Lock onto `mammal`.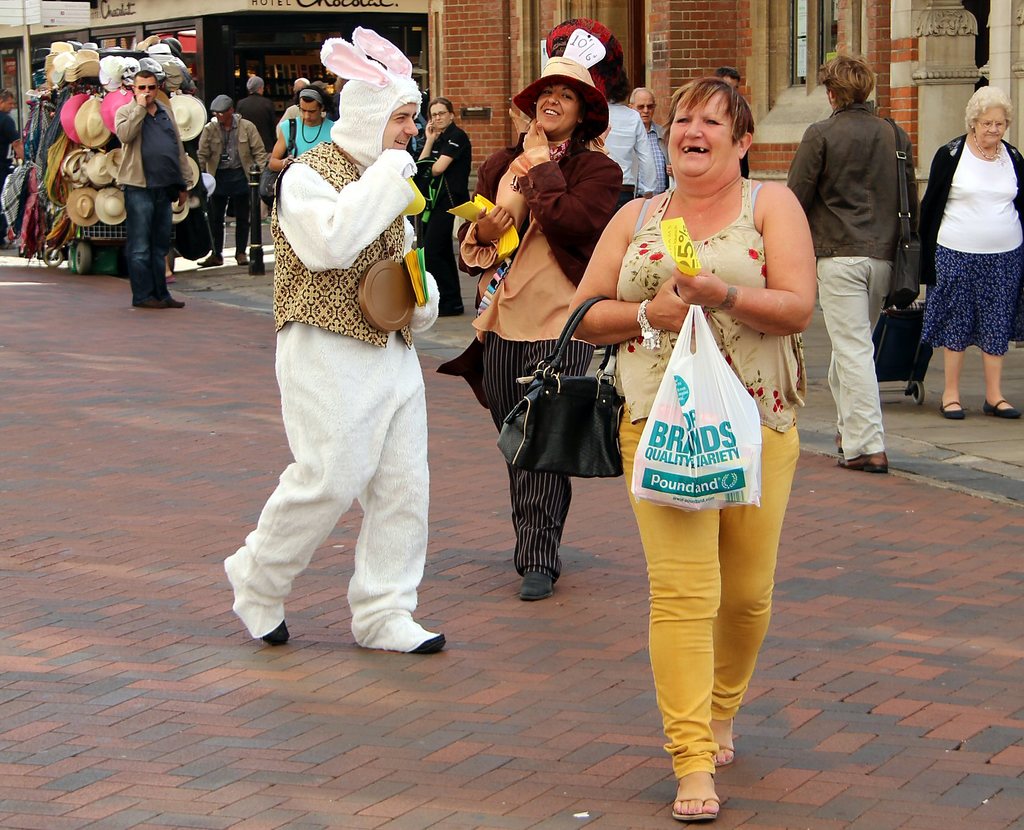
Locked: locate(909, 80, 1022, 422).
